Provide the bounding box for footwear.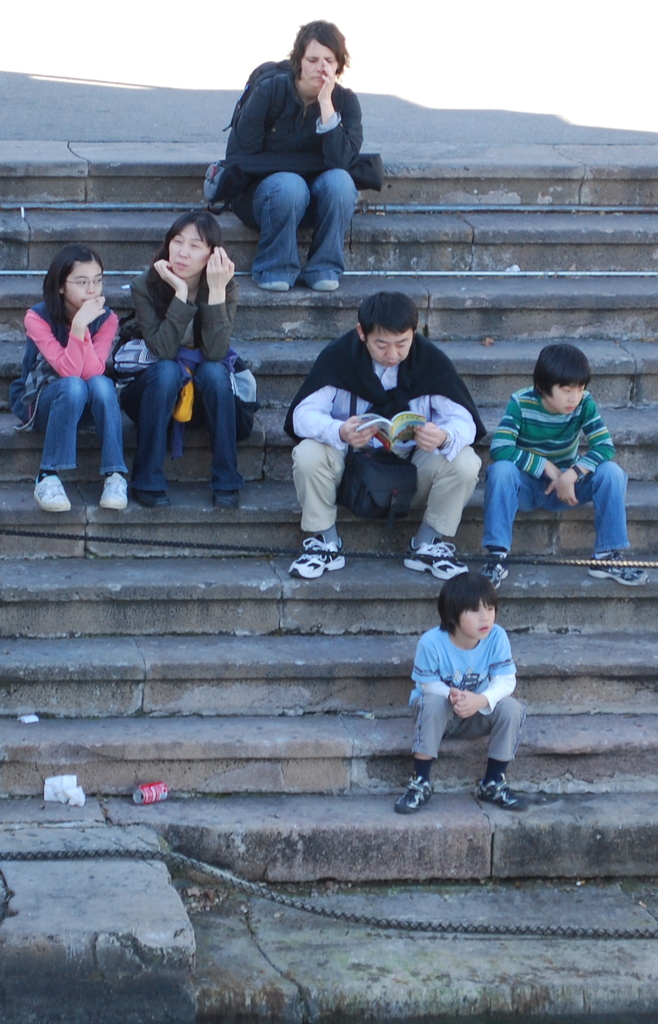
select_region(95, 468, 132, 515).
